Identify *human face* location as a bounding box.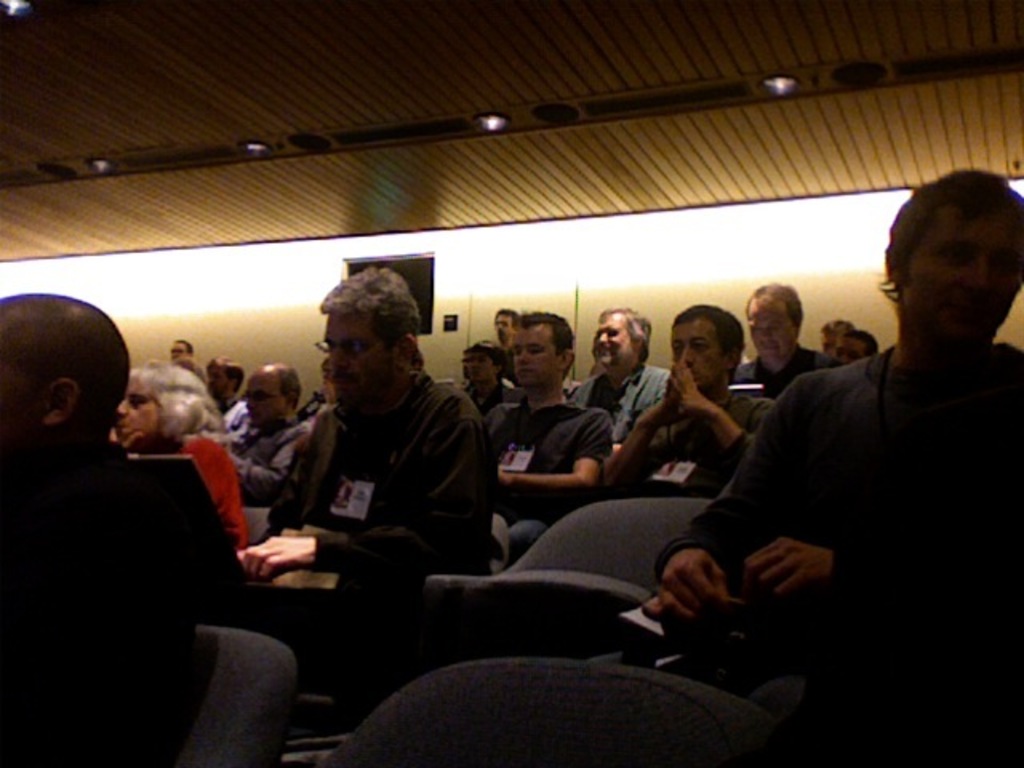
[904, 208, 1022, 339].
